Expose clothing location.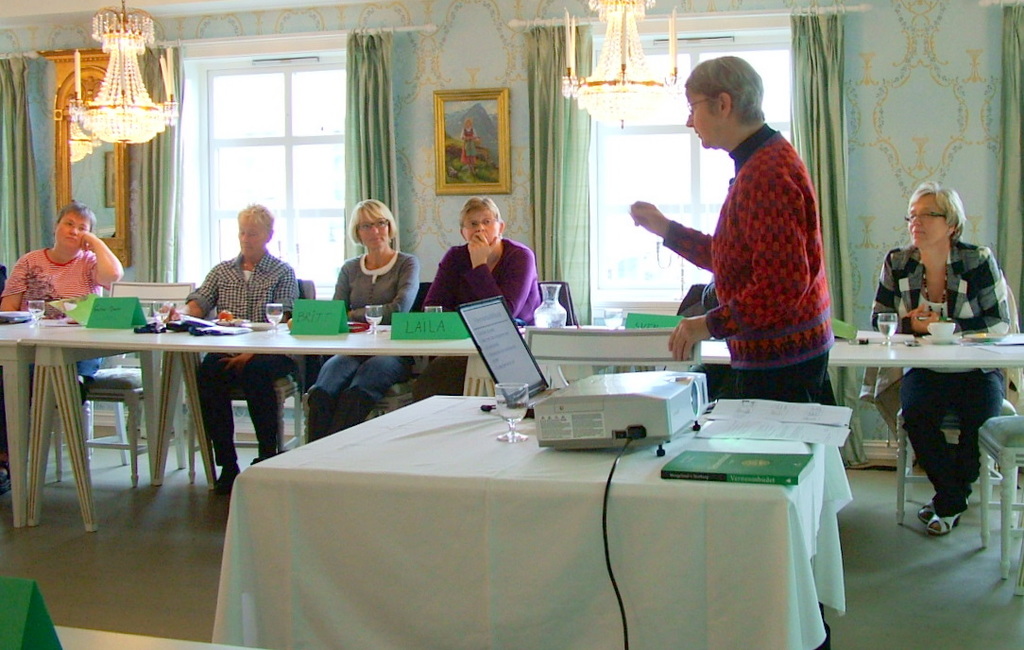
Exposed at Rect(0, 242, 115, 328).
